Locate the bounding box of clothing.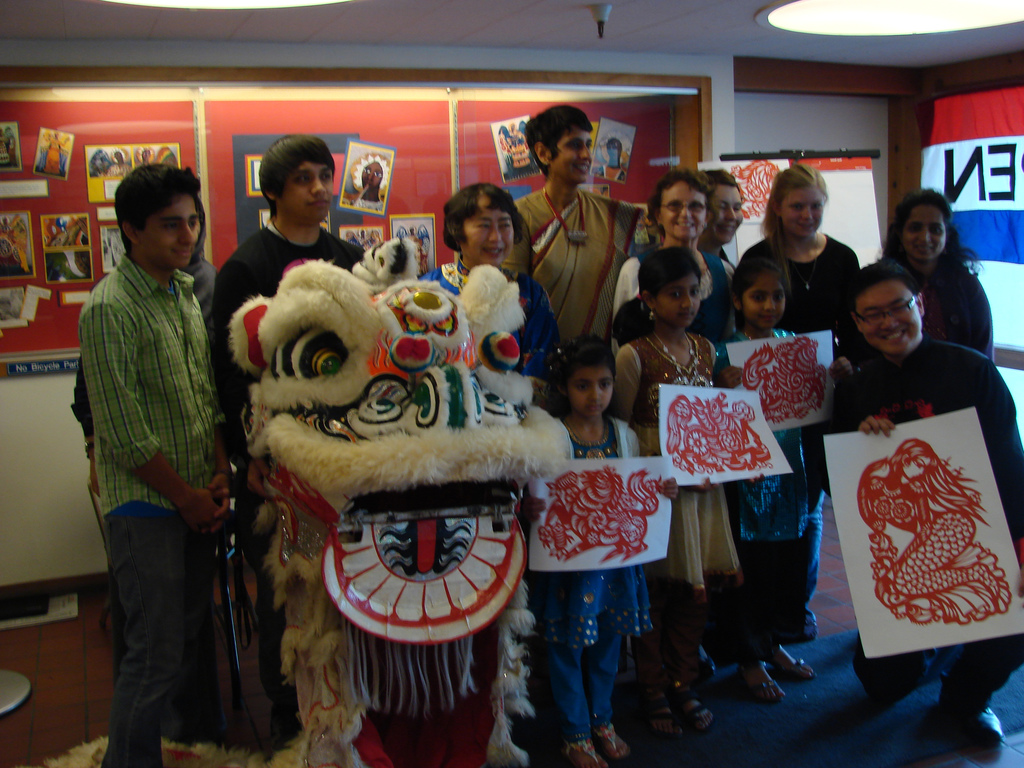
Bounding box: <region>13, 226, 29, 273</region>.
